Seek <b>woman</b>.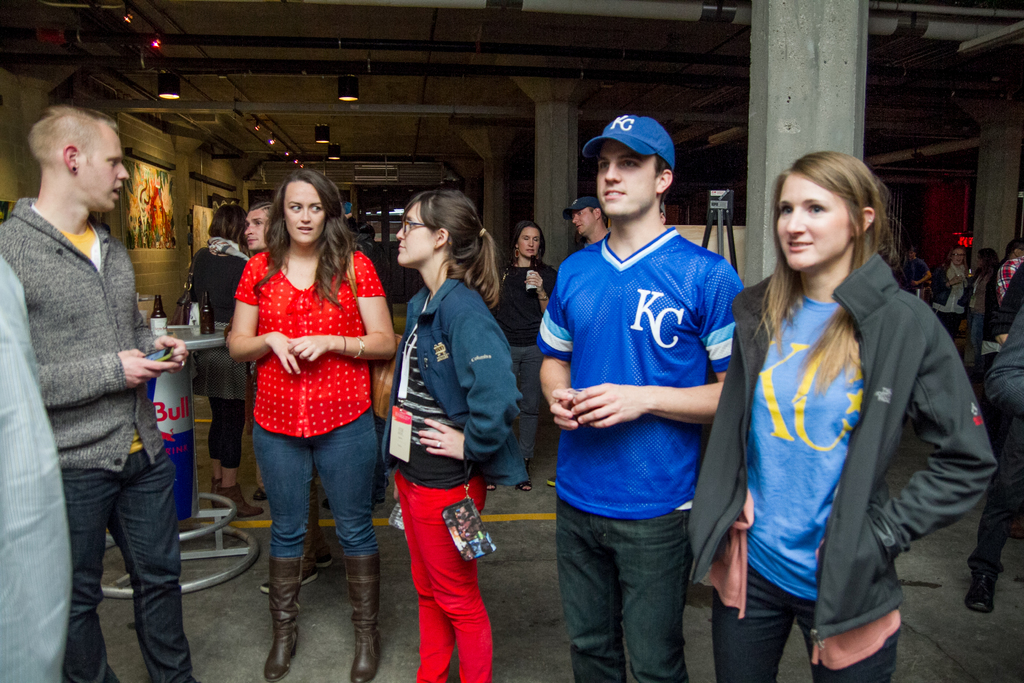
227,173,396,682.
